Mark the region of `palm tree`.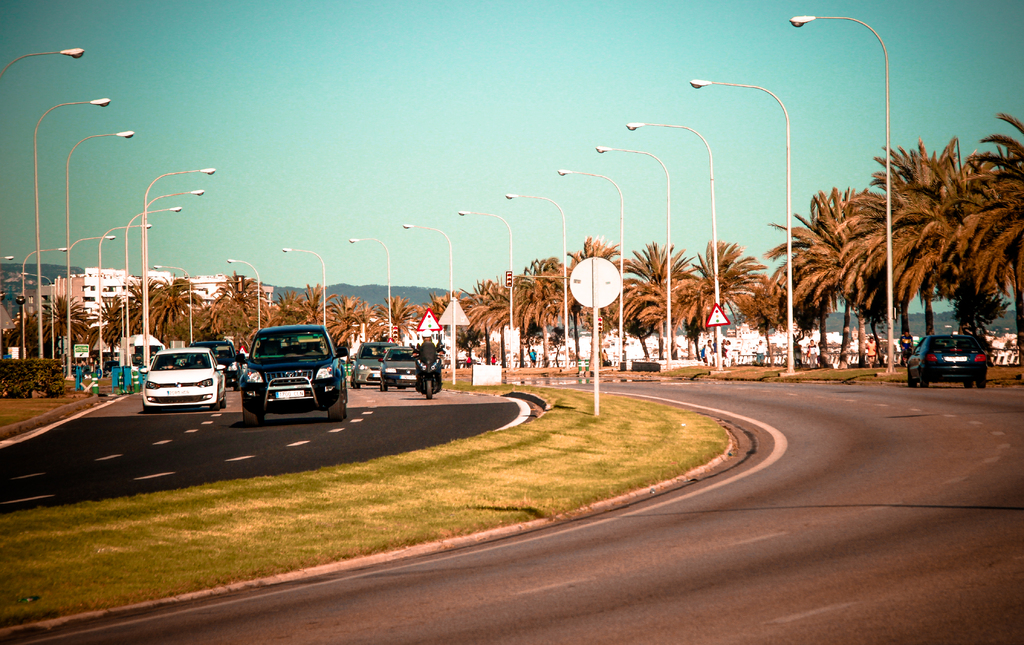
Region: [95,292,141,356].
